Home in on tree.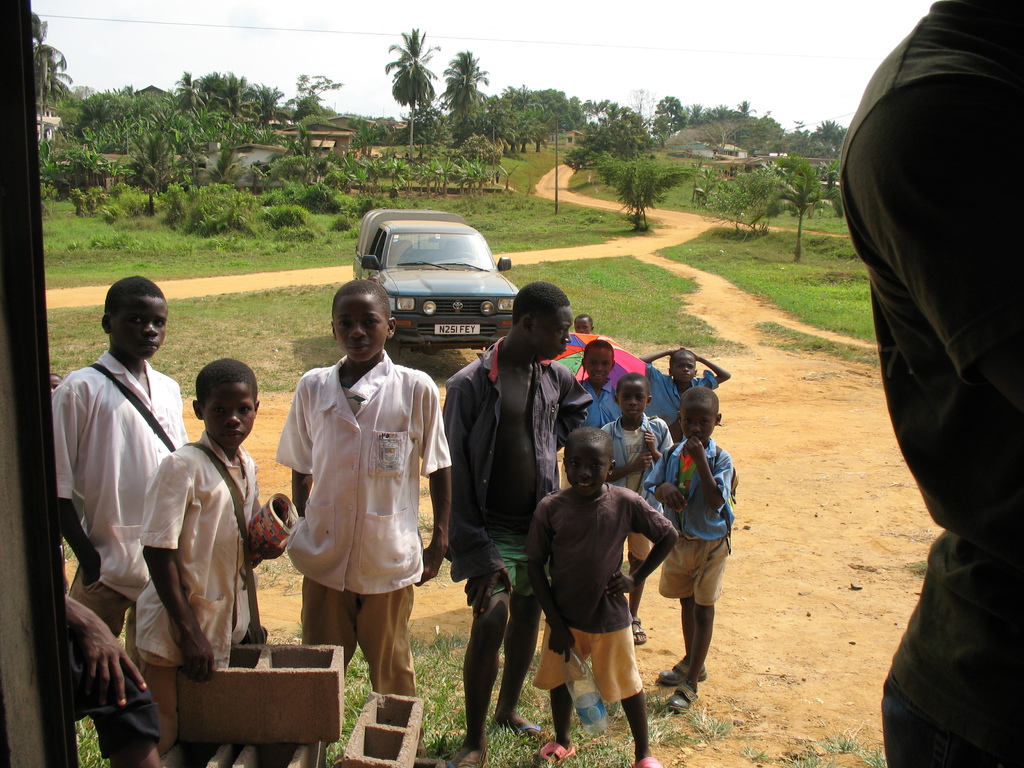
Homed in at locate(380, 22, 436, 142).
